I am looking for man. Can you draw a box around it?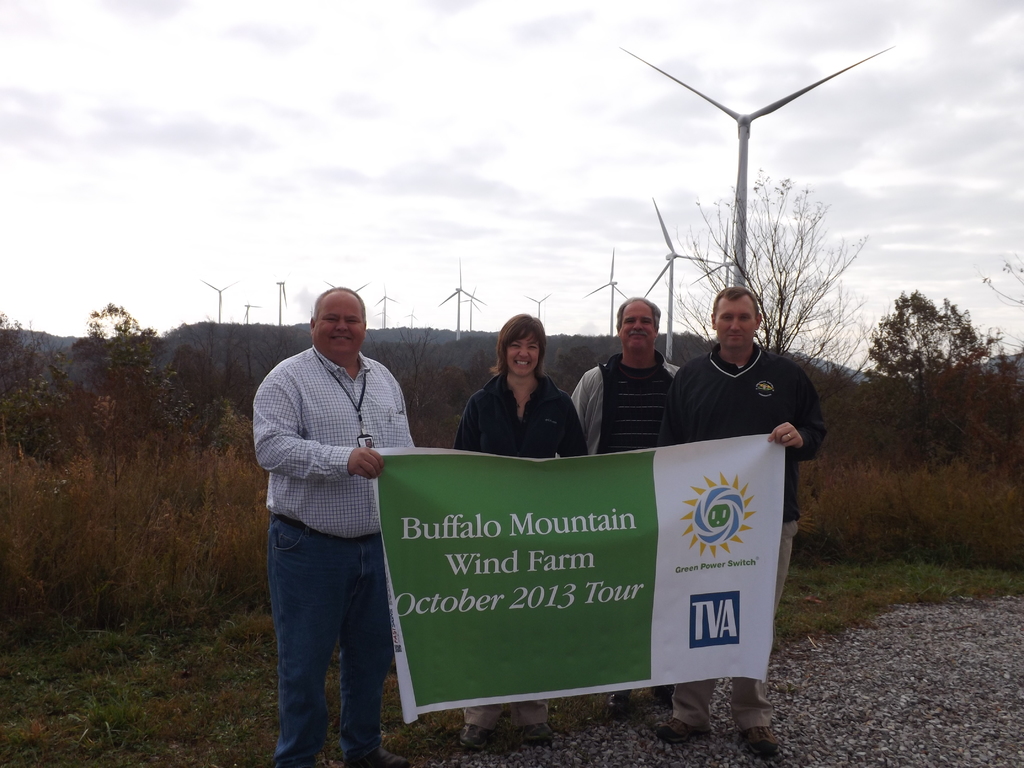
Sure, the bounding box is 659 287 829 761.
